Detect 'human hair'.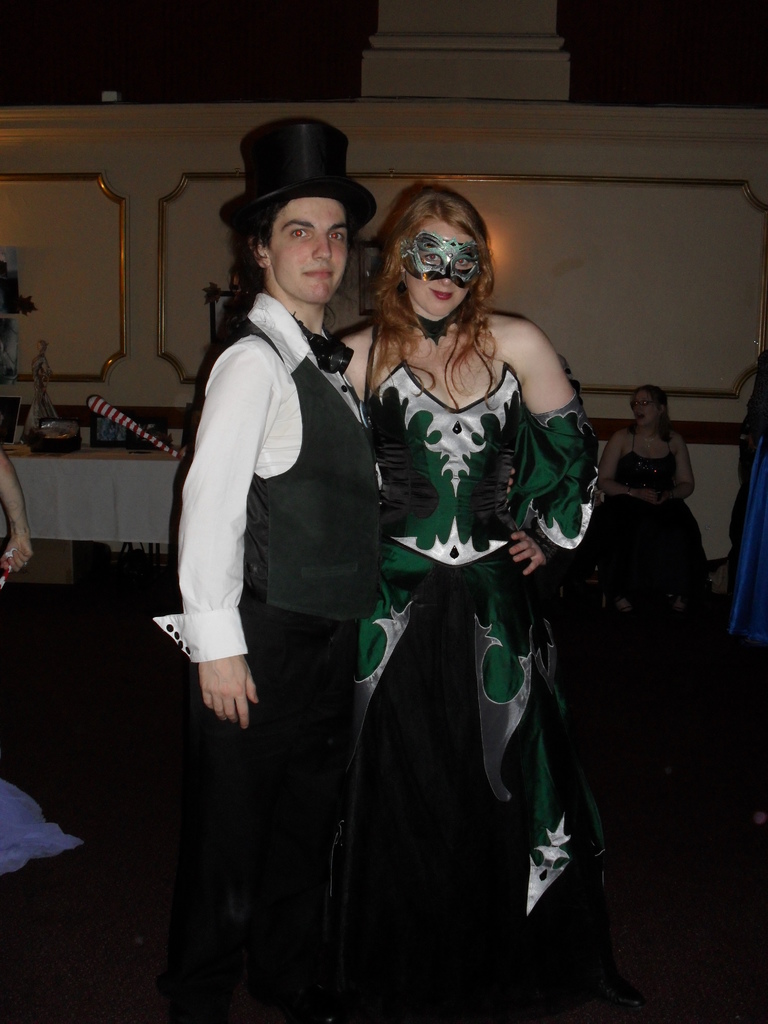
Detected at 235,196,291,252.
